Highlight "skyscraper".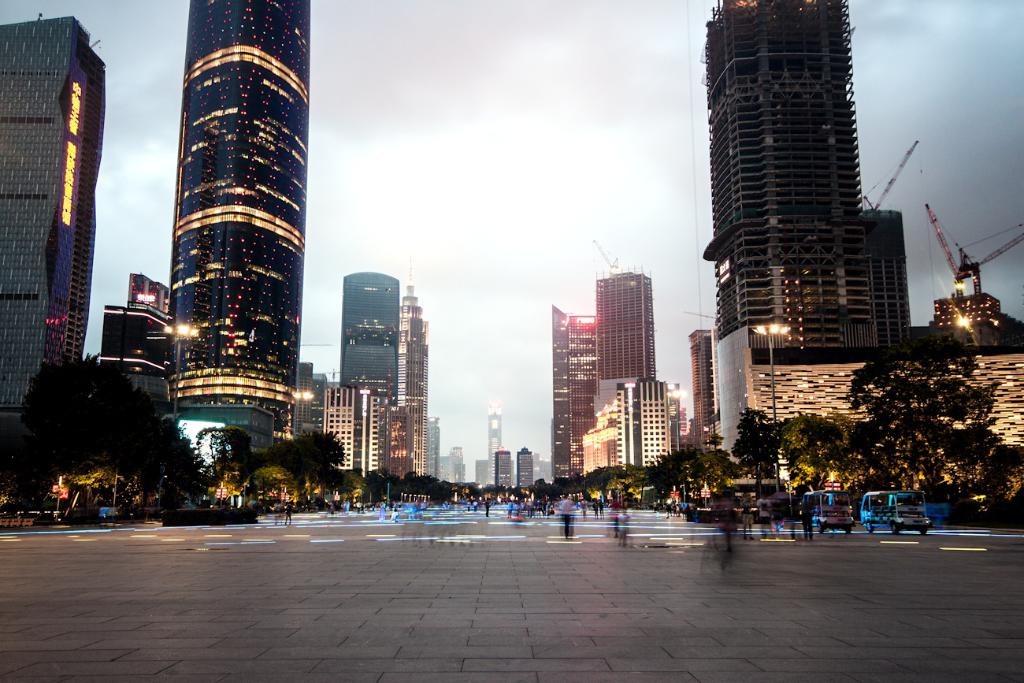
Highlighted region: rect(695, 0, 922, 452).
